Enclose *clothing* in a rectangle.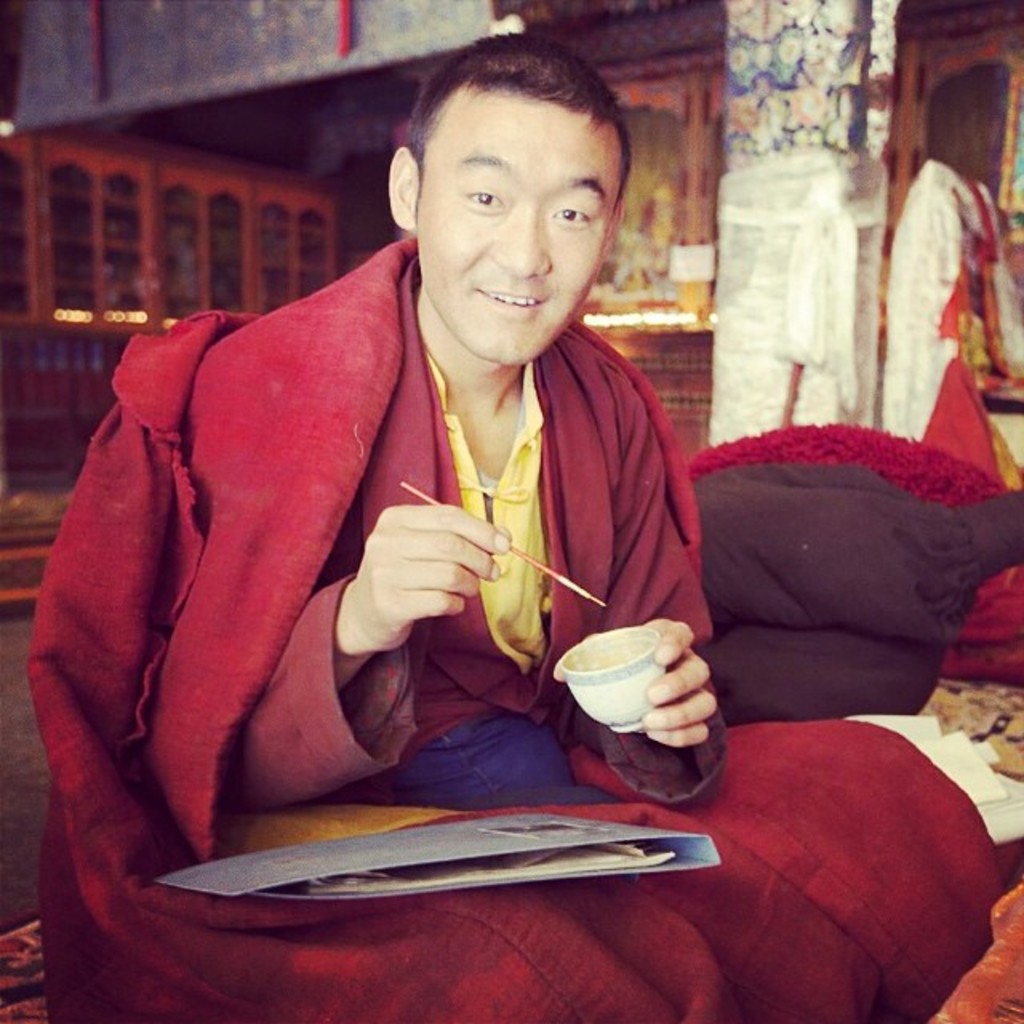
[878,181,1022,483].
